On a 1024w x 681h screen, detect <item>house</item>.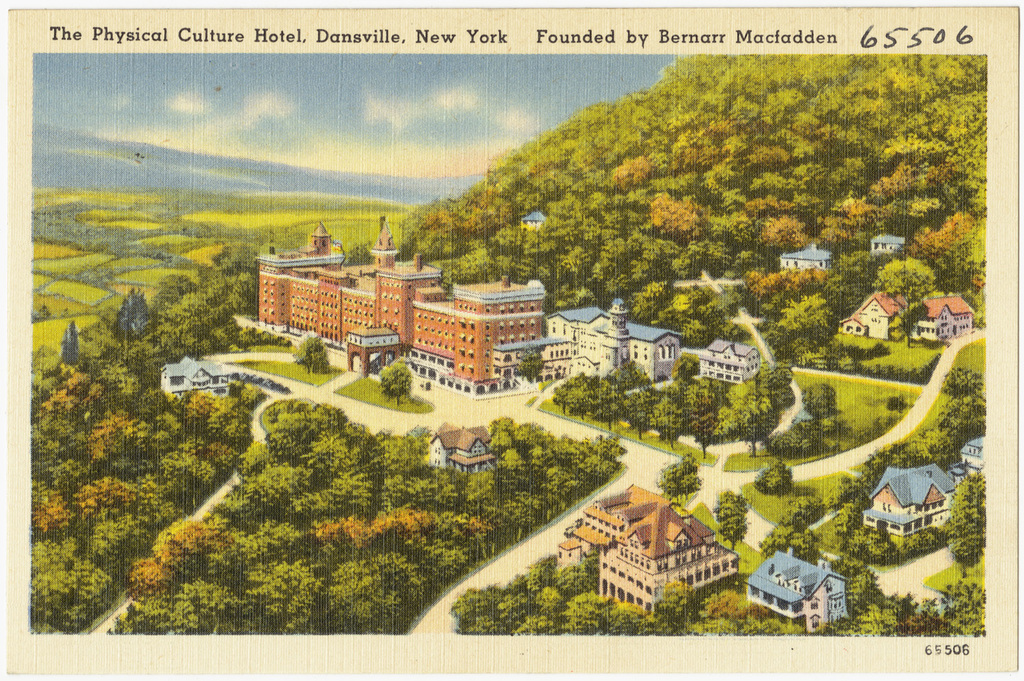
x1=777 y1=234 x2=840 y2=281.
